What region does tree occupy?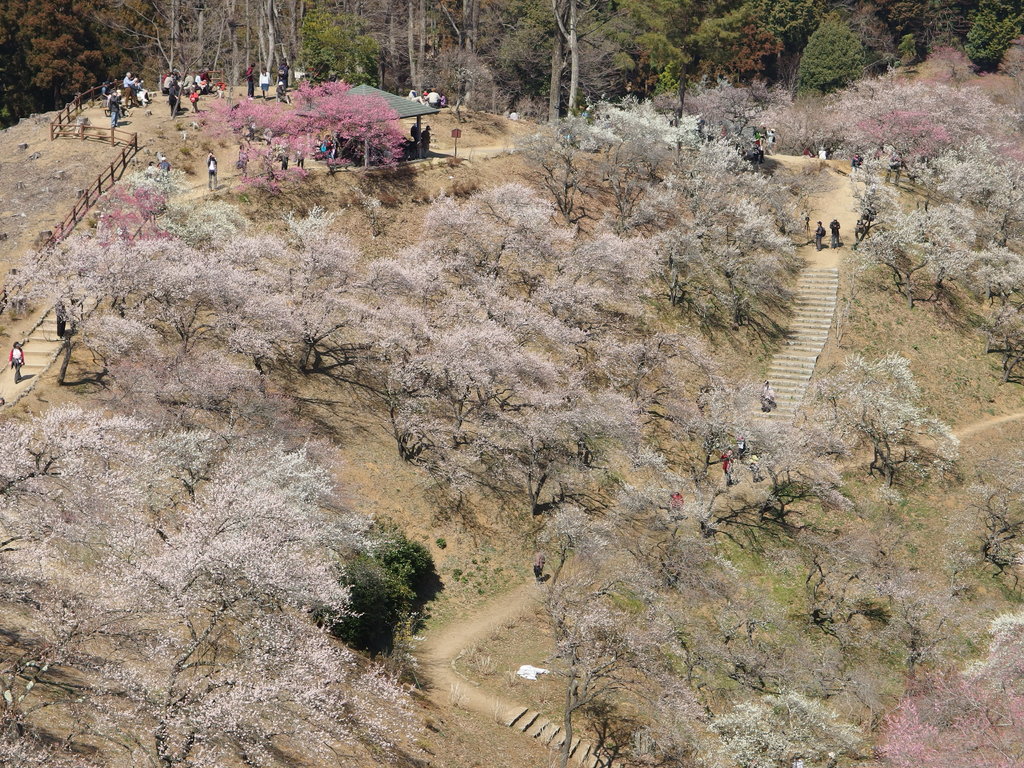
box(209, 96, 313, 180).
